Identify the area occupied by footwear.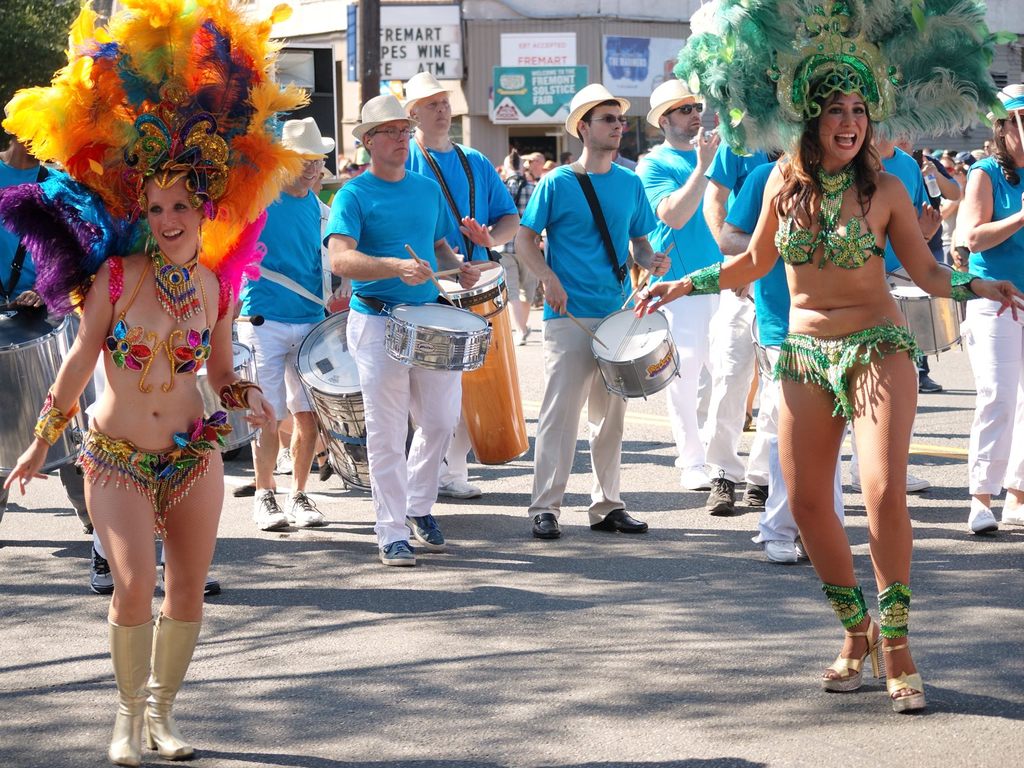
Area: locate(591, 506, 652, 536).
